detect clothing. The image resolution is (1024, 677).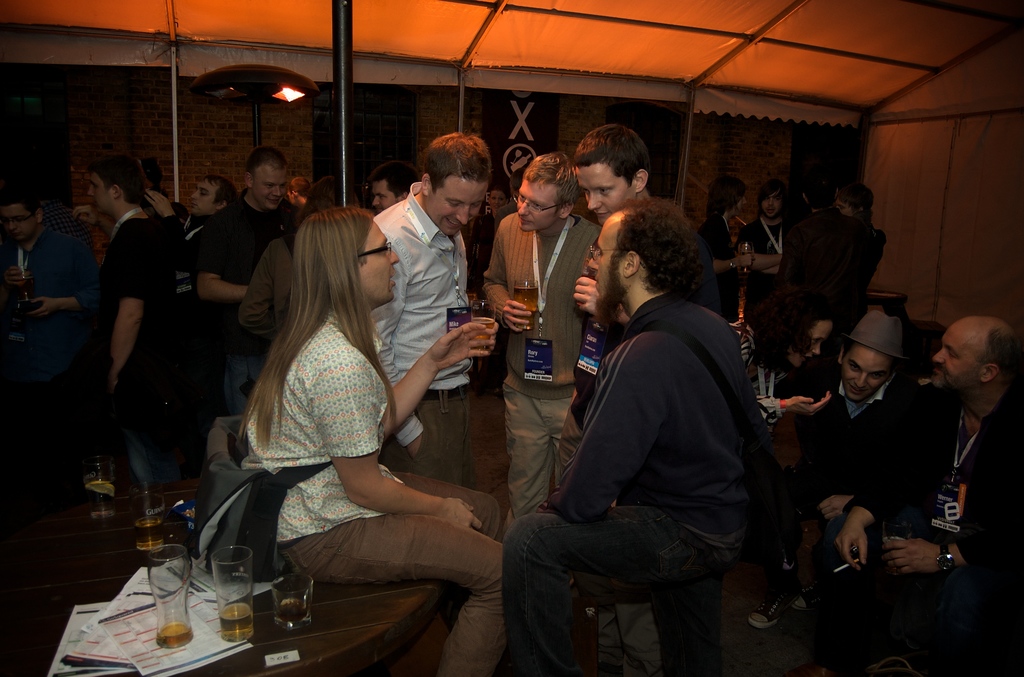
x1=527, y1=220, x2=790, y2=669.
